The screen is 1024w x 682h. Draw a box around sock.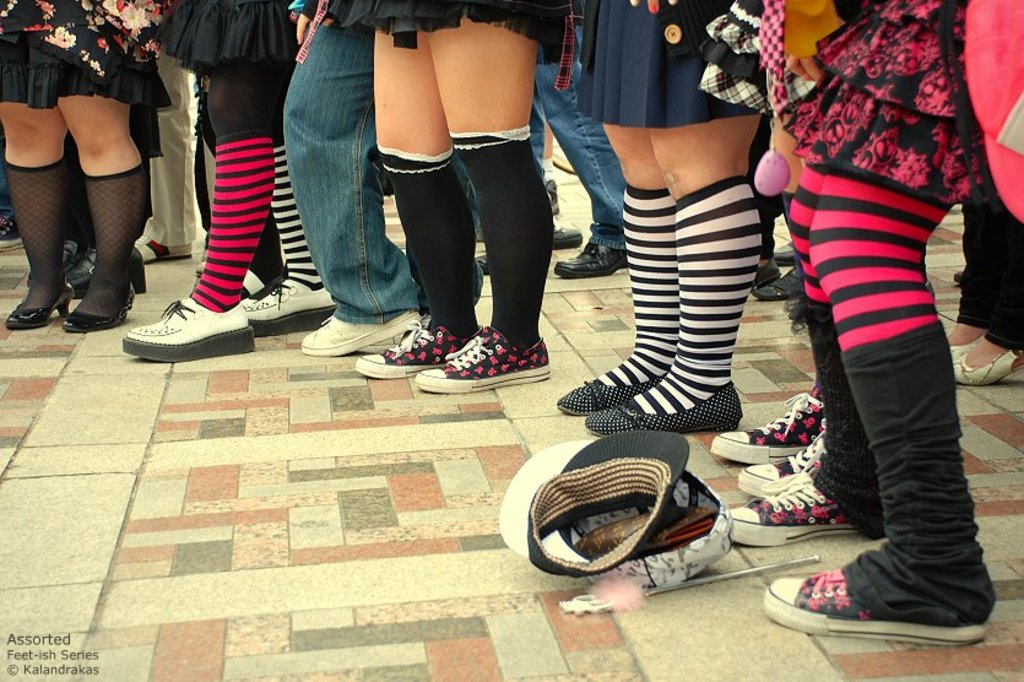
[543,156,560,232].
